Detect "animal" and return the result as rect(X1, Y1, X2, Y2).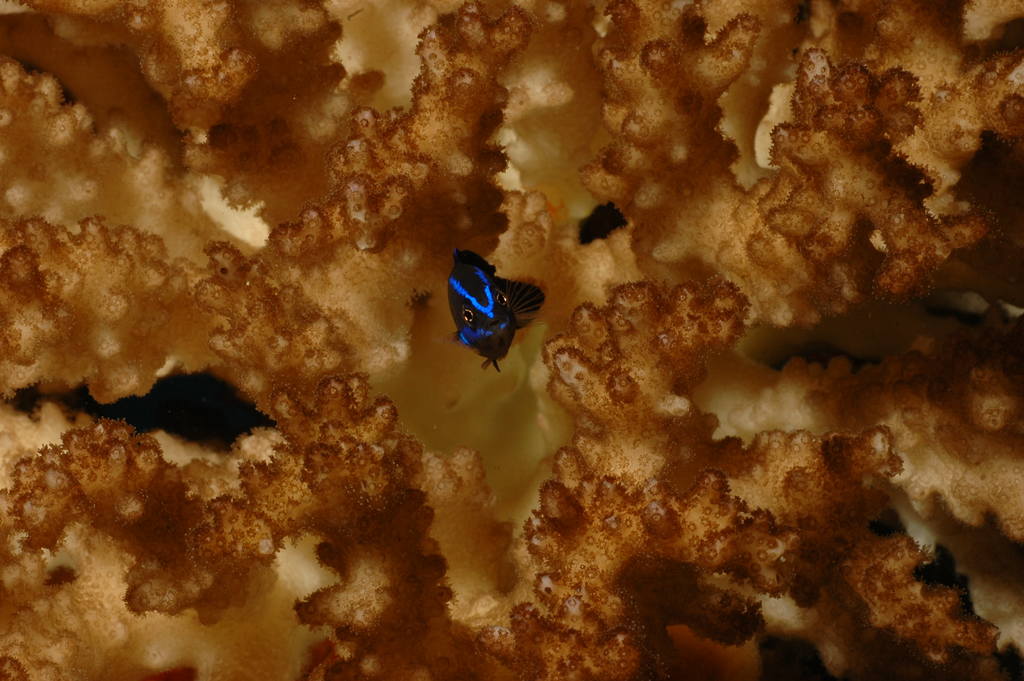
rect(451, 250, 514, 380).
